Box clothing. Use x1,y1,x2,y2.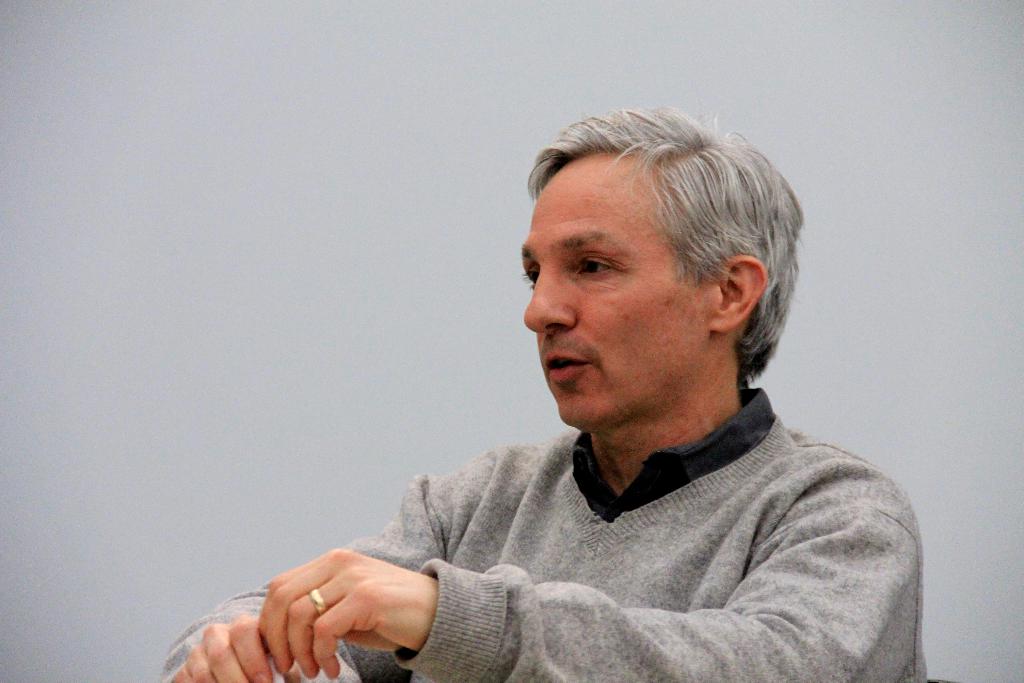
306,368,955,679.
